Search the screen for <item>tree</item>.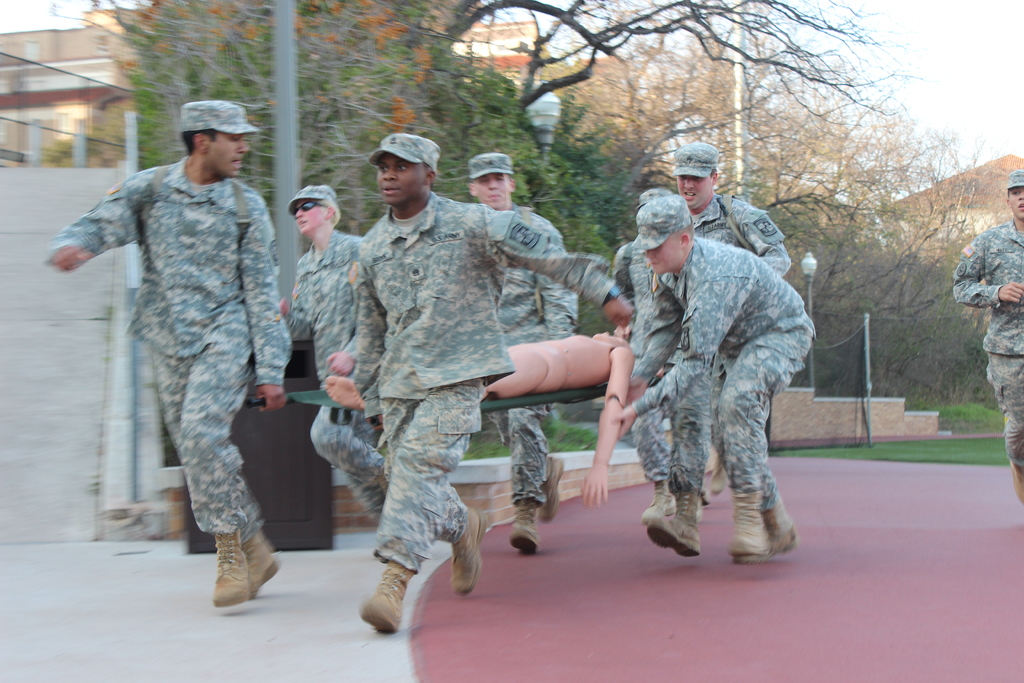
Found at (488,67,657,292).
